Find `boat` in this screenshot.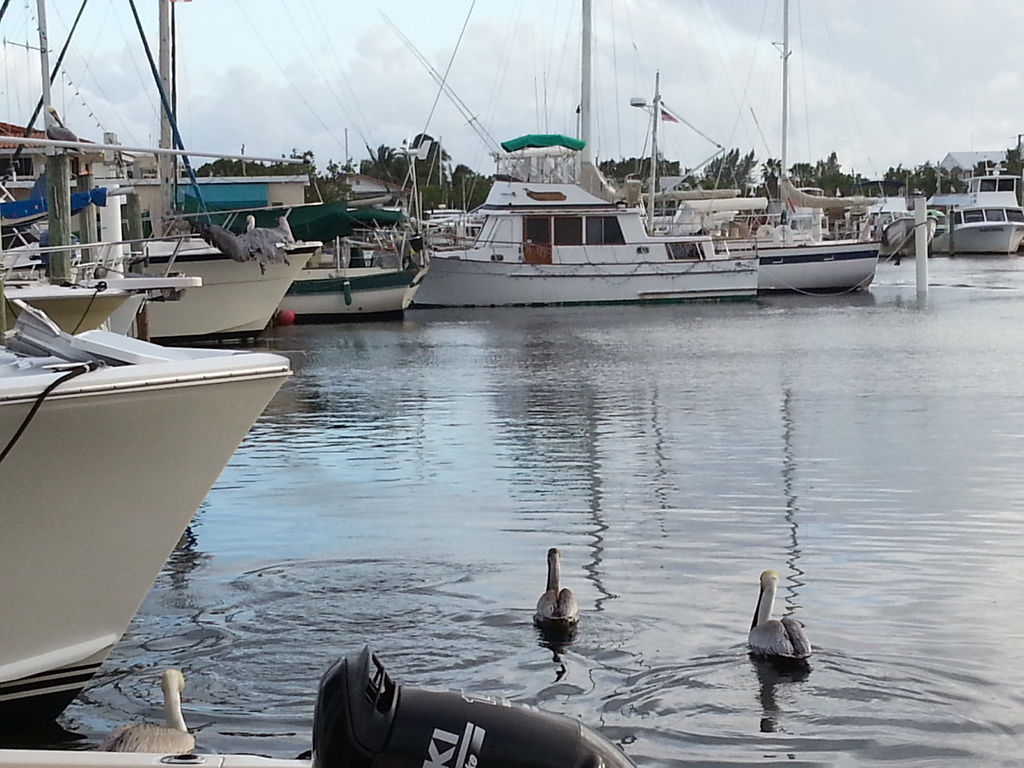
The bounding box for `boat` is (927,203,1023,254).
